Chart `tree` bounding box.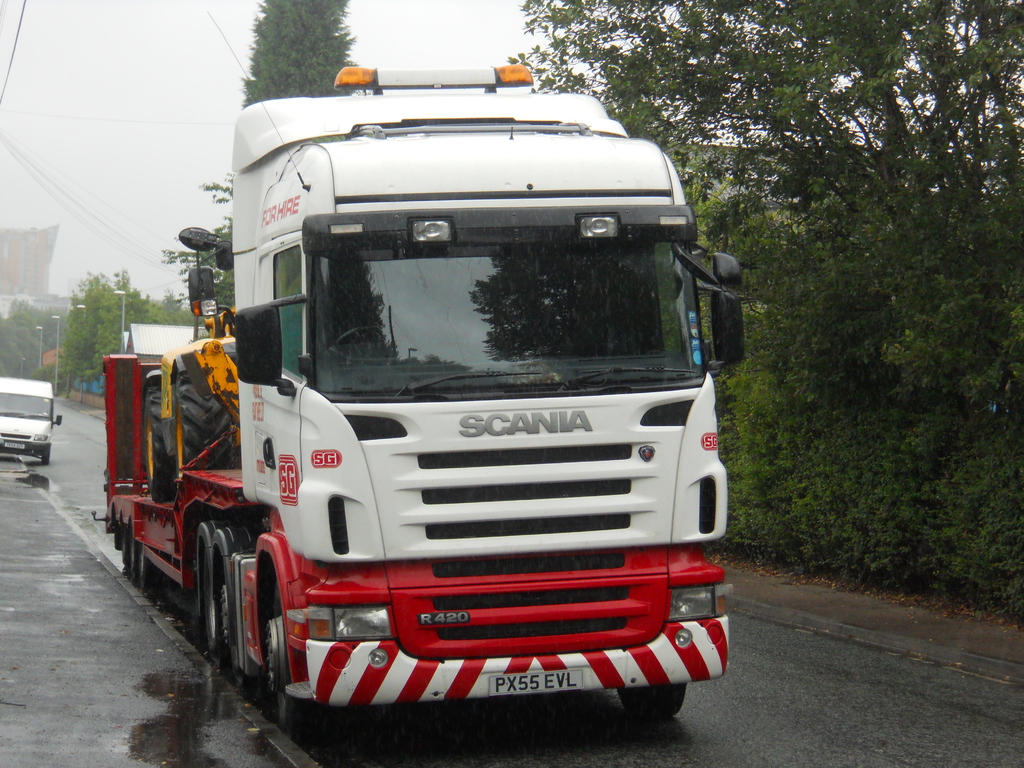
Charted: pyautogui.locateOnScreen(0, 300, 92, 393).
